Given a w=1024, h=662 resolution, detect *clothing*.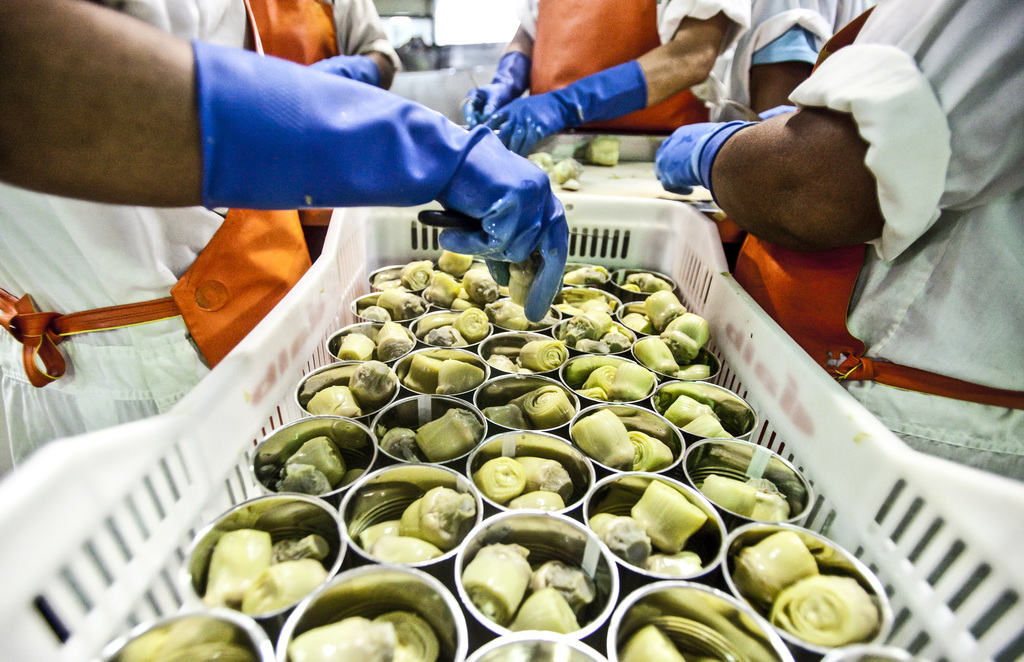
Rect(518, 0, 748, 137).
